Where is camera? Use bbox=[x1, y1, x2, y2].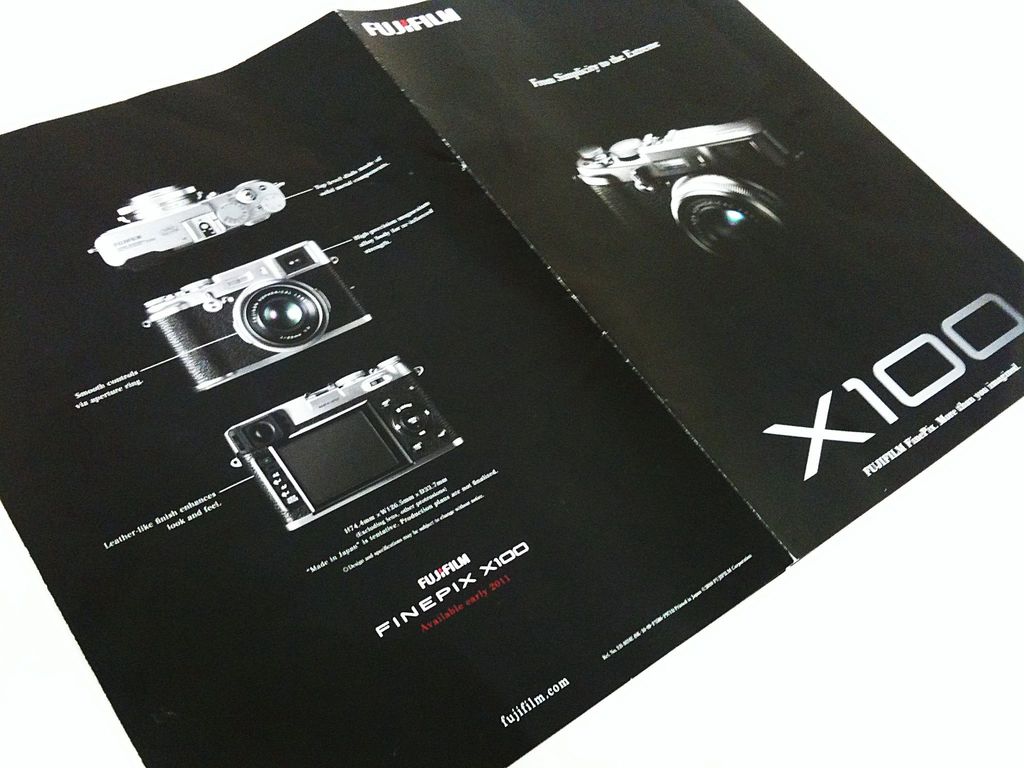
bbox=[576, 115, 808, 273].
